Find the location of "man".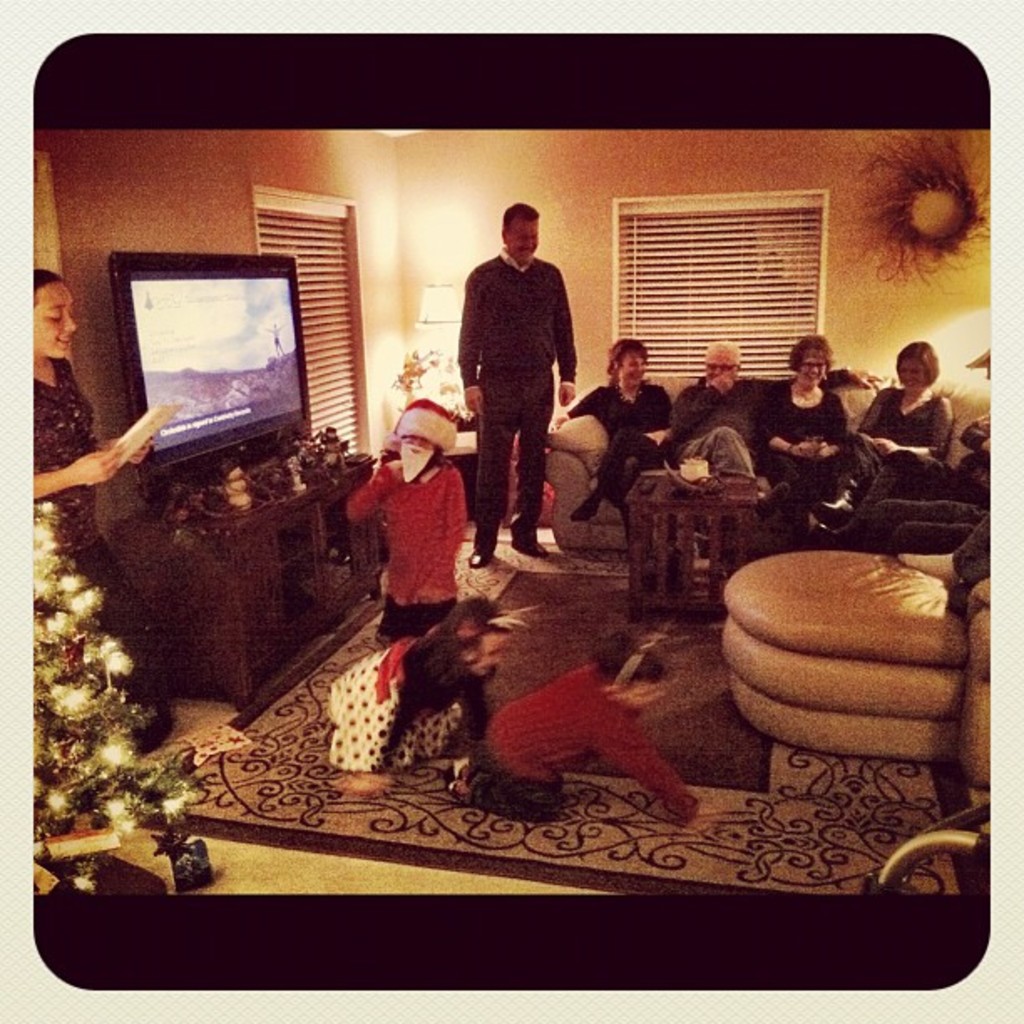
Location: {"left": 453, "top": 199, "right": 584, "bottom": 577}.
